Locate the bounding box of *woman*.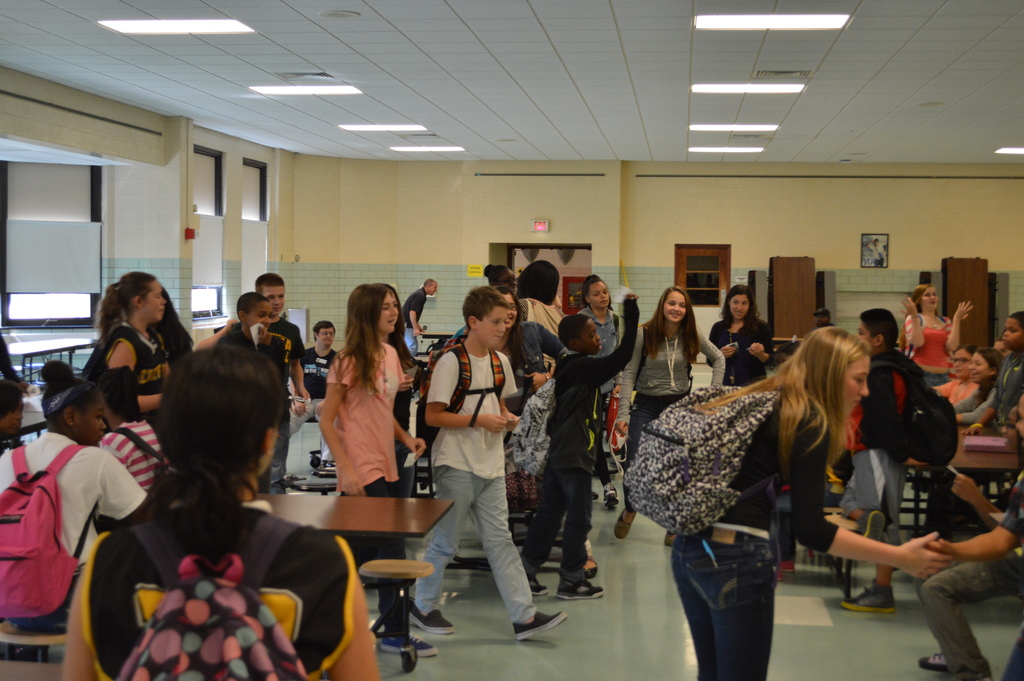
Bounding box: crop(61, 341, 380, 680).
